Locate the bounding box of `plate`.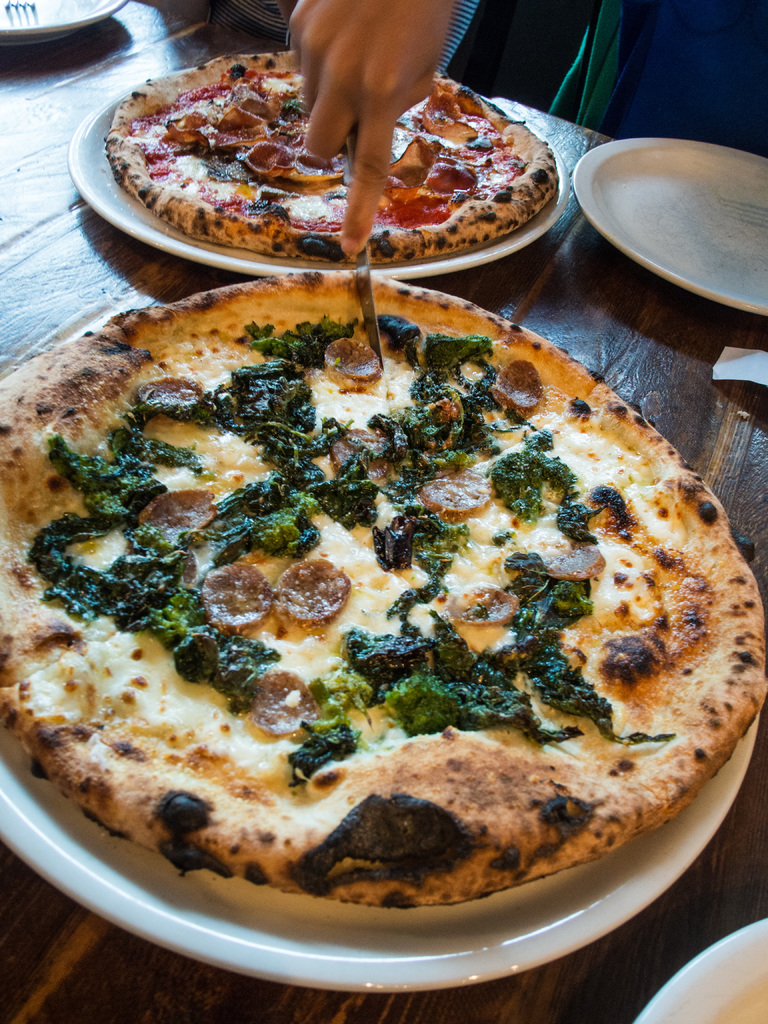
Bounding box: rect(579, 122, 761, 308).
